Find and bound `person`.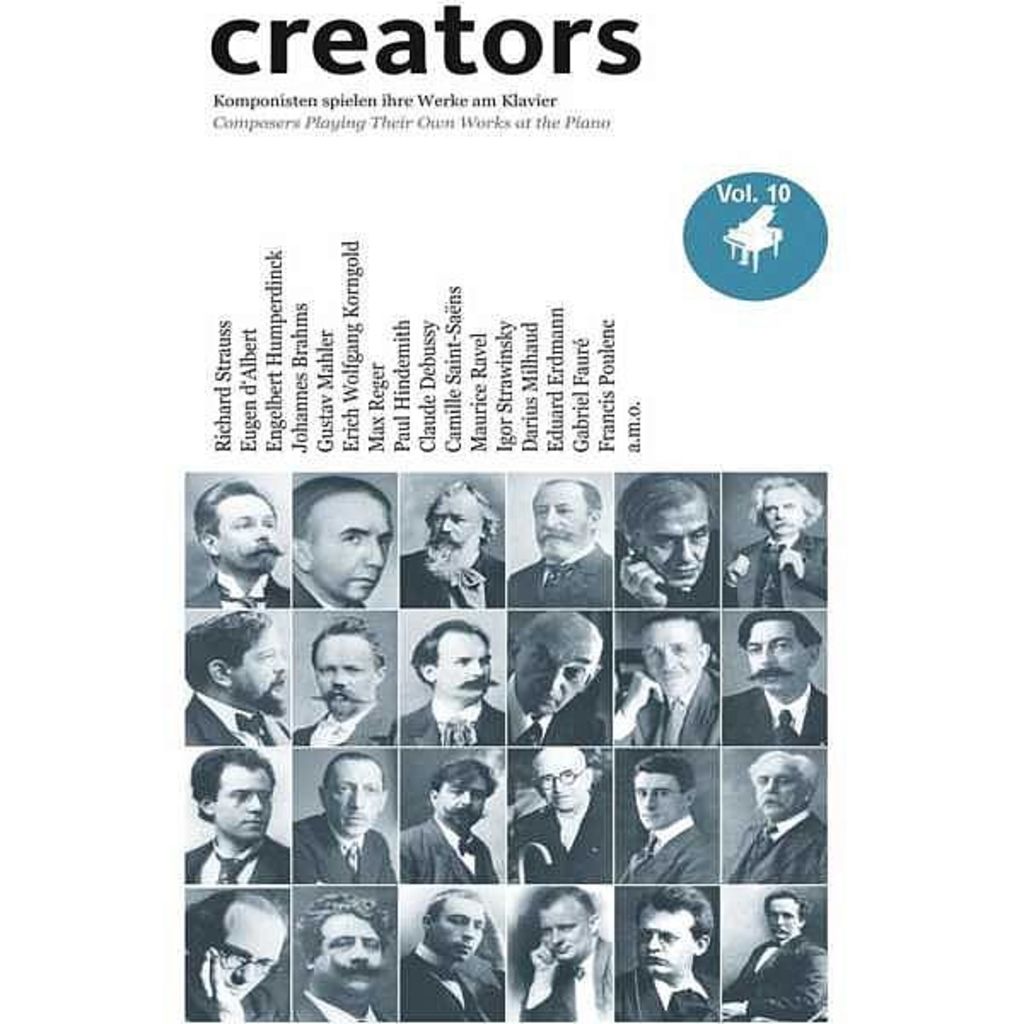
Bound: [614, 474, 720, 604].
